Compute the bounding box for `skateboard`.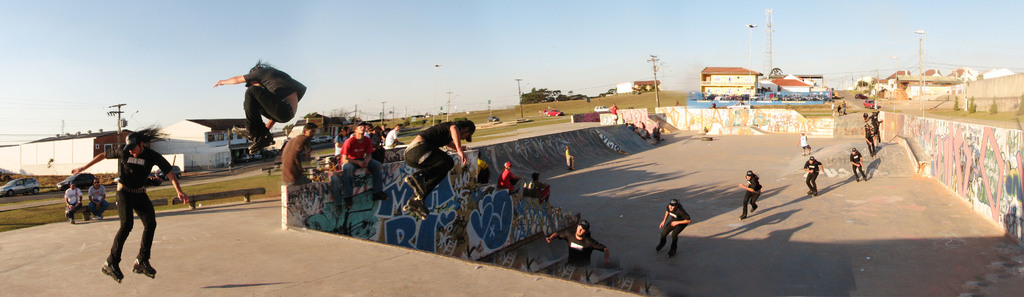
box=[571, 156, 575, 171].
